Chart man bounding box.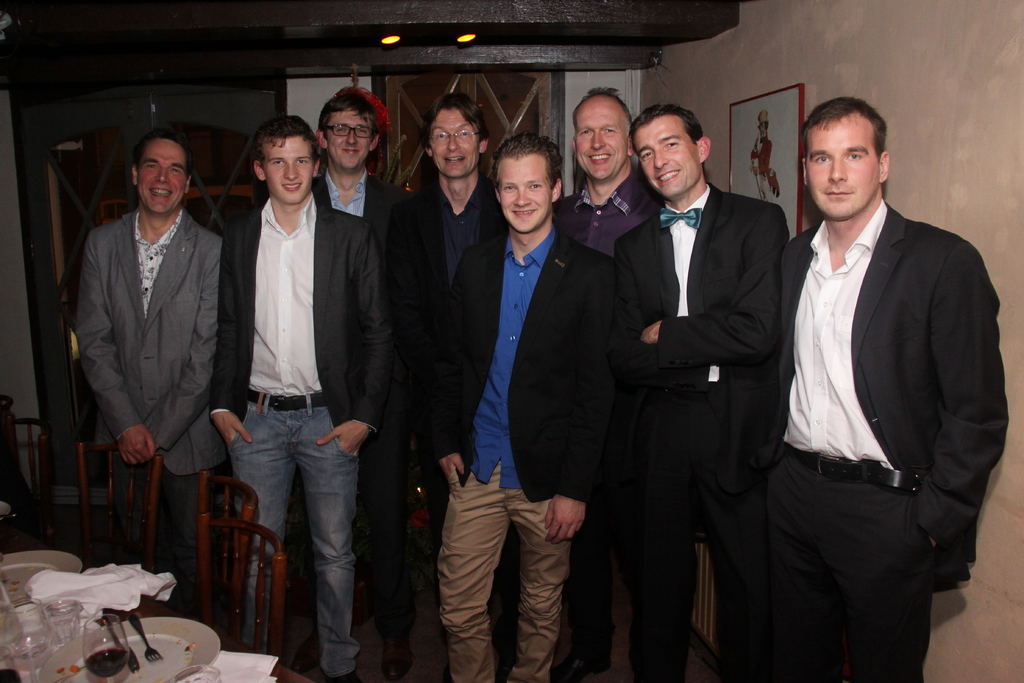
Charted: BBox(616, 105, 802, 682).
